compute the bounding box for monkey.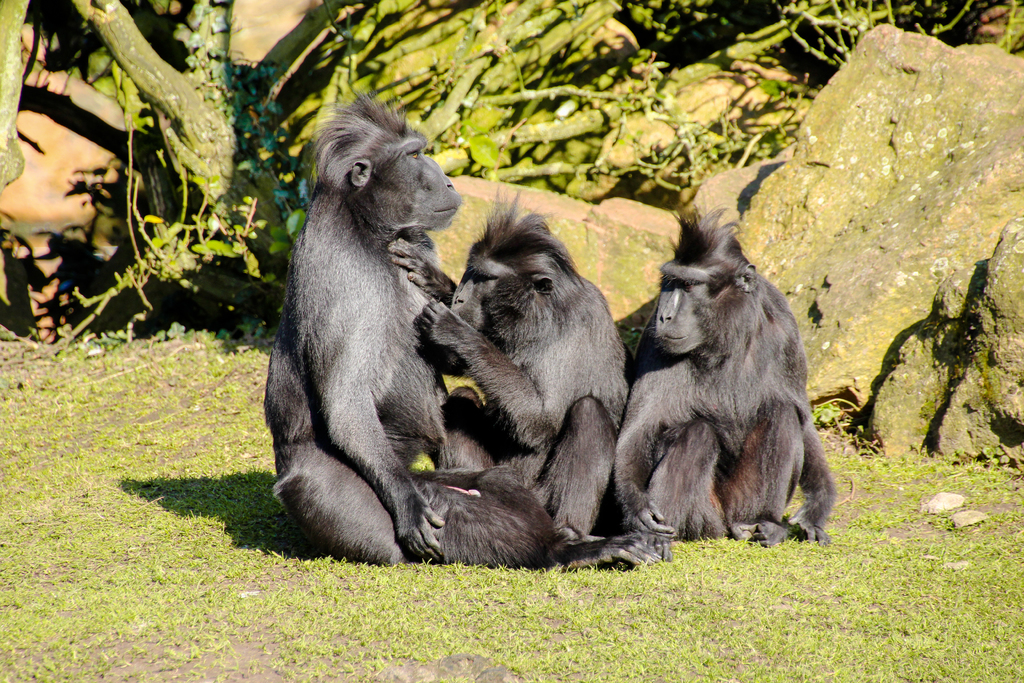
bbox=[260, 79, 504, 571].
